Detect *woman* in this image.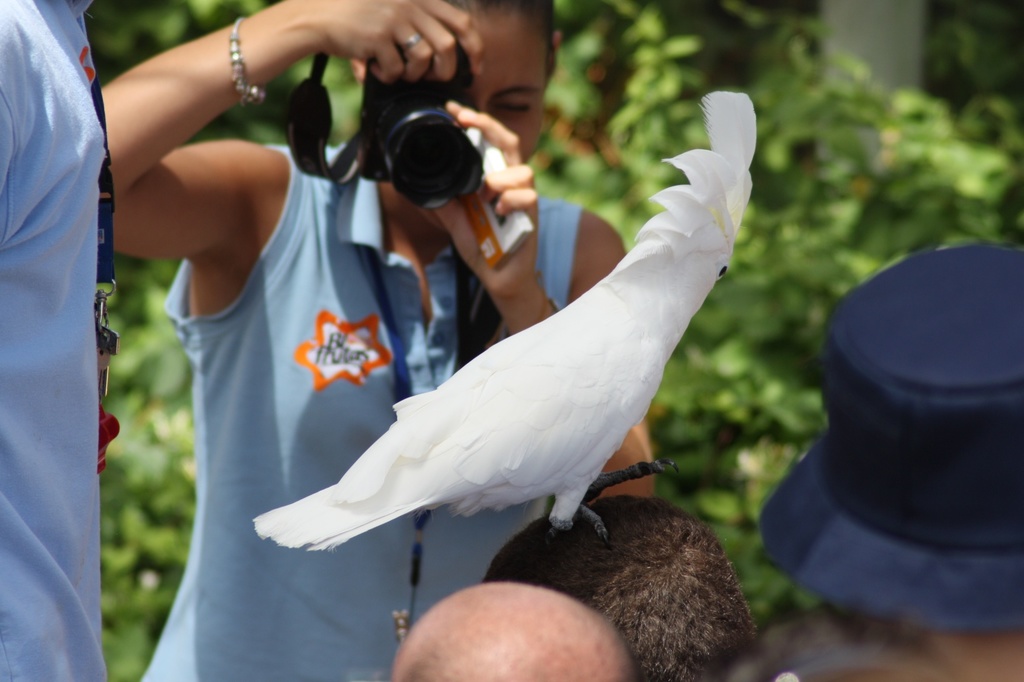
Detection: box=[97, 0, 655, 677].
